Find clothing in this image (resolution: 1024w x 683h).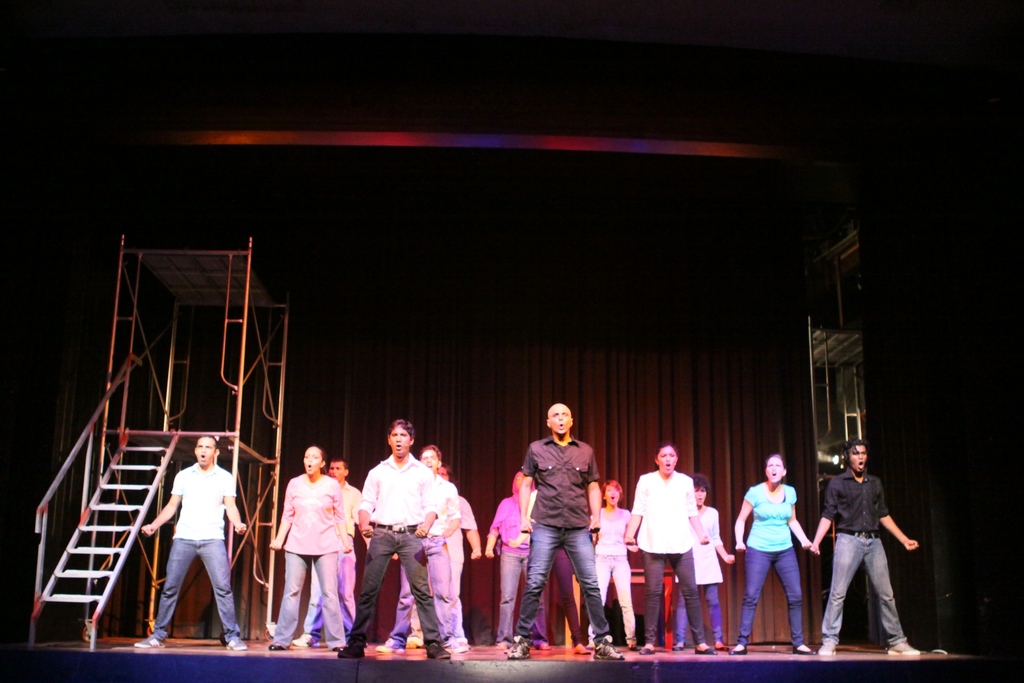
520, 434, 600, 640.
